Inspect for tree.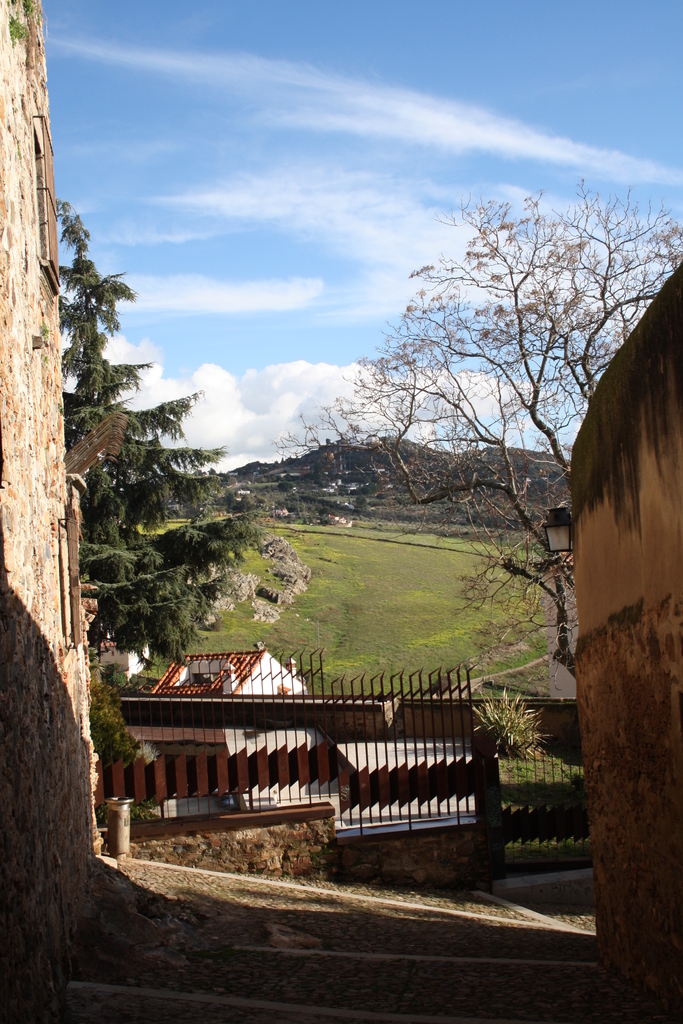
Inspection: select_region(61, 196, 265, 680).
